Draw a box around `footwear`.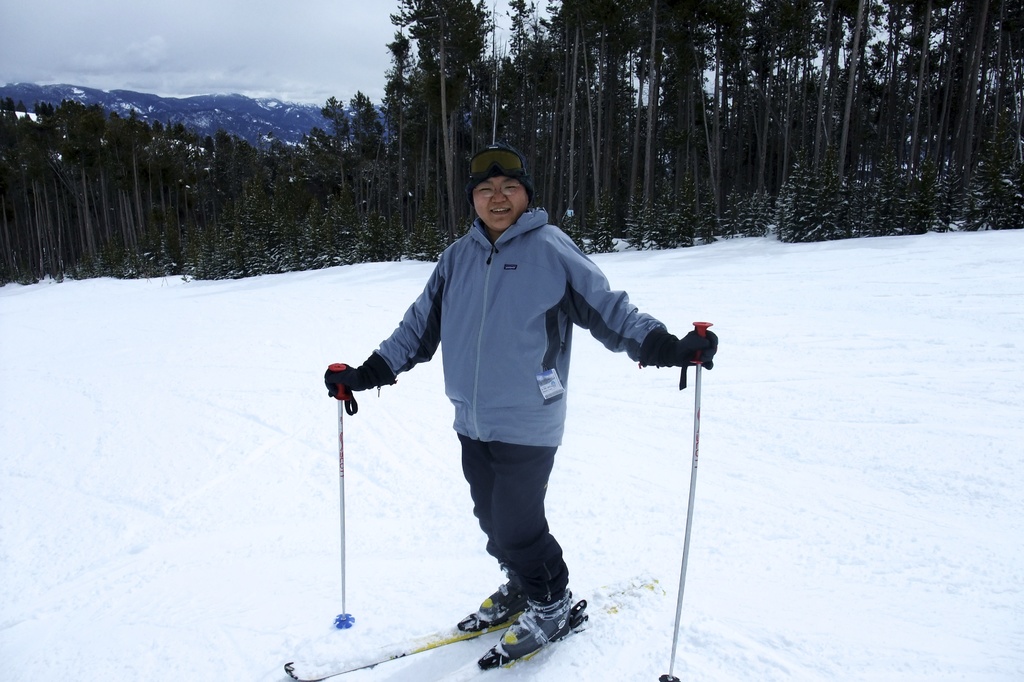
box=[498, 590, 573, 652].
